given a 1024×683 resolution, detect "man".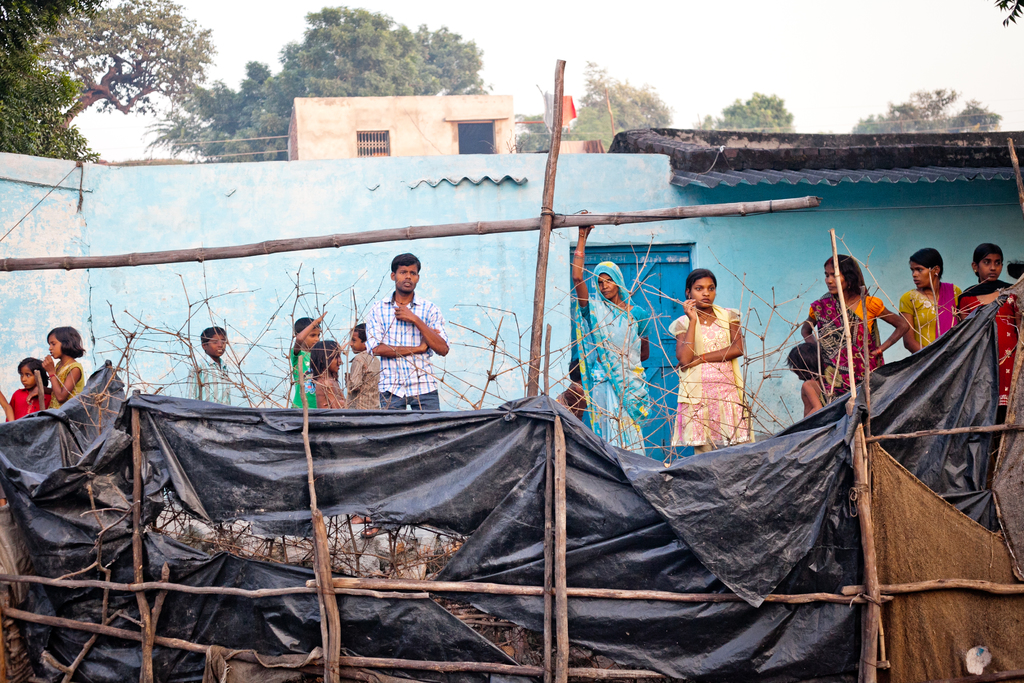
{"left": 351, "top": 255, "right": 451, "bottom": 426}.
